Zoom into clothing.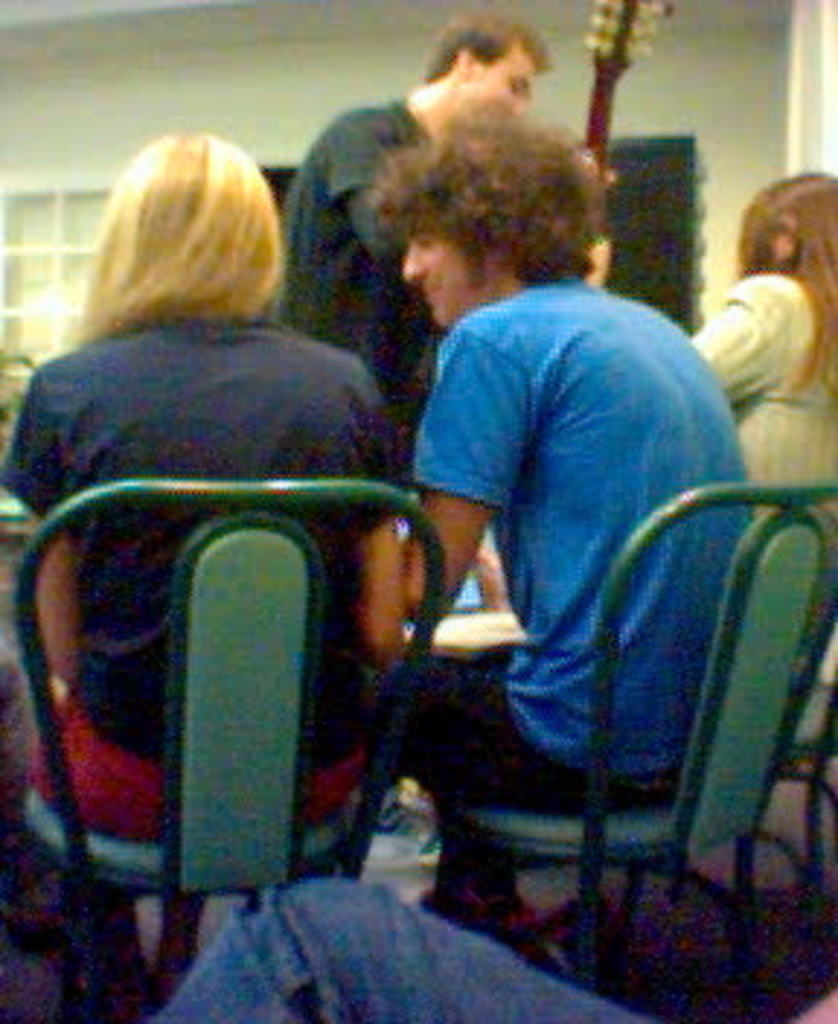
Zoom target: bbox=(6, 303, 419, 867).
